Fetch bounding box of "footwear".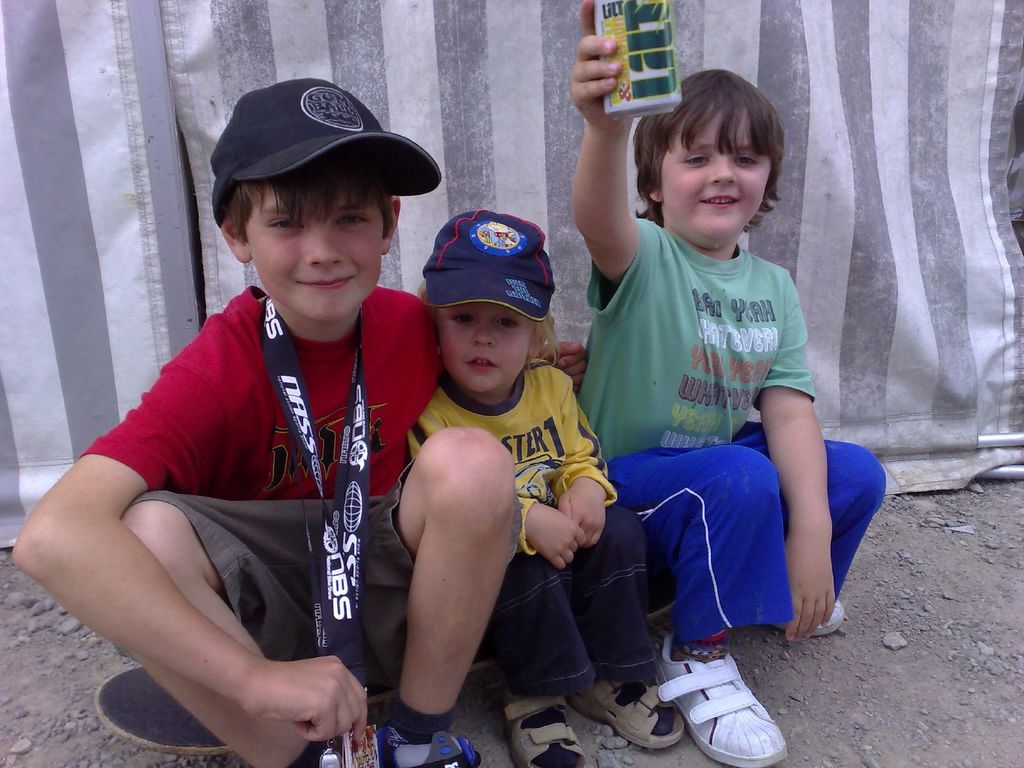
Bbox: [x1=766, y1=601, x2=845, y2=641].
